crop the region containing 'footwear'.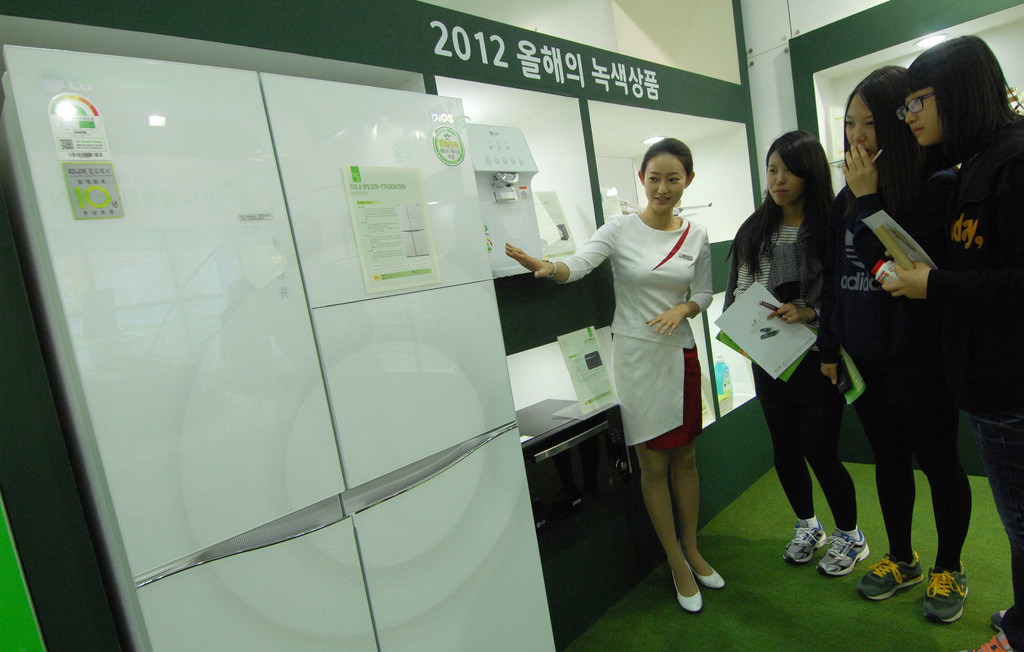
Crop region: (x1=972, y1=630, x2=1014, y2=651).
